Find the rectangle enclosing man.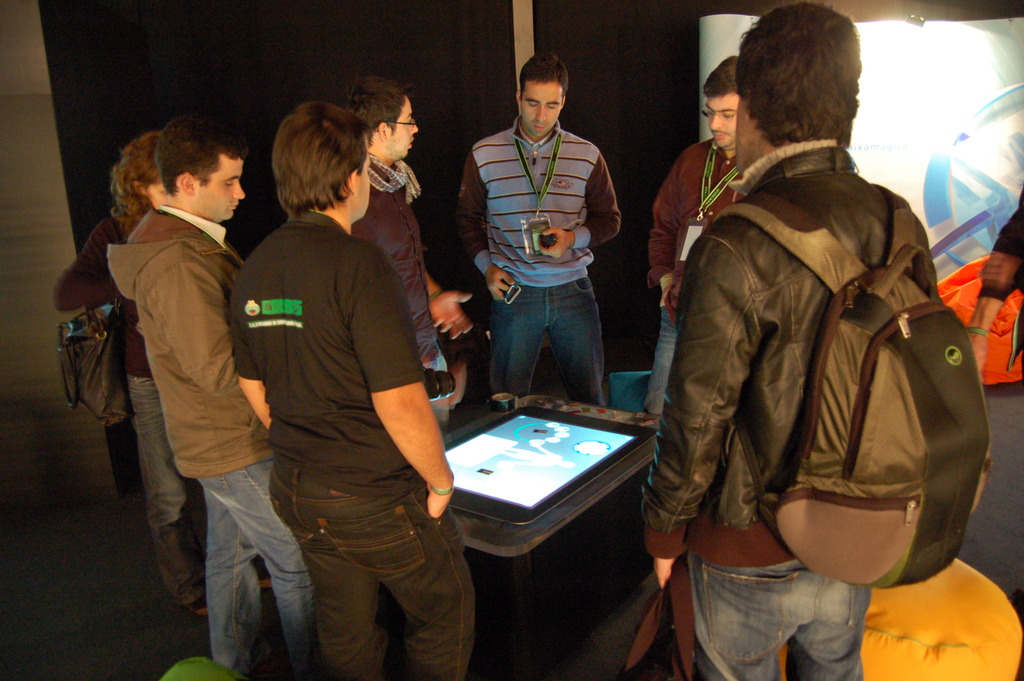
select_region(639, 0, 947, 680).
